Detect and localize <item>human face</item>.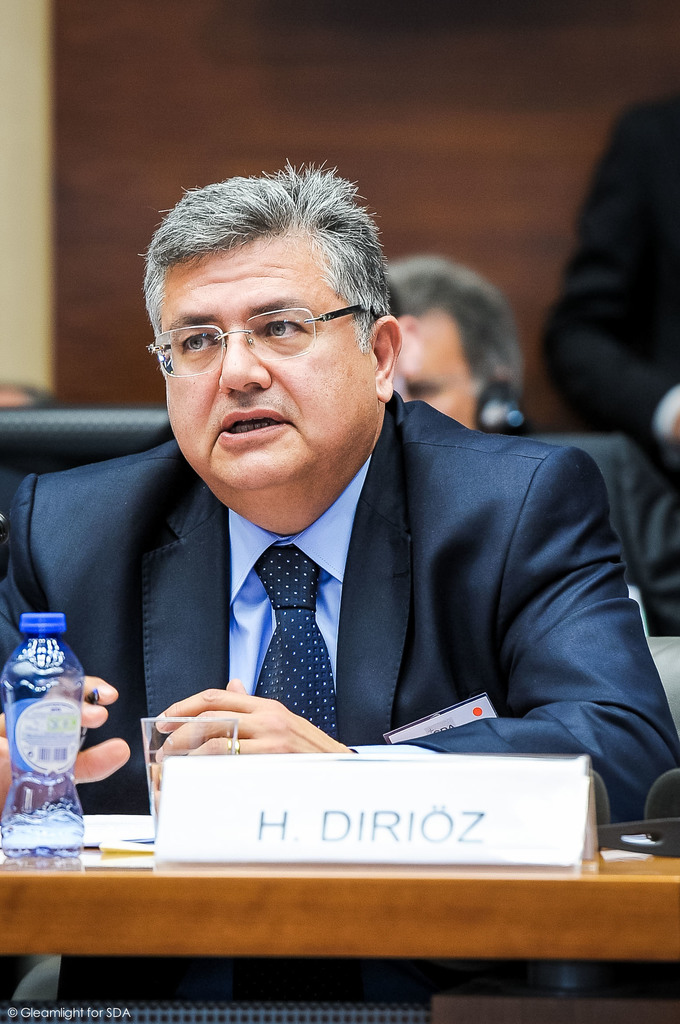
Localized at locate(390, 322, 467, 426).
